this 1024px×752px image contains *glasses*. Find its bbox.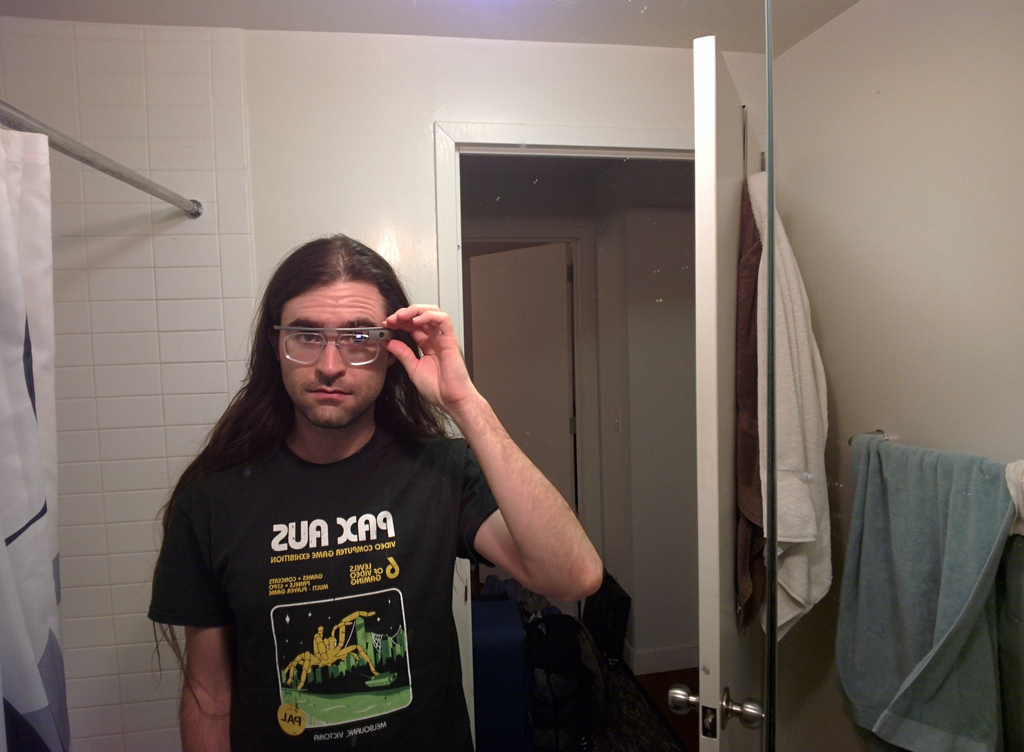
box=[262, 316, 392, 375].
